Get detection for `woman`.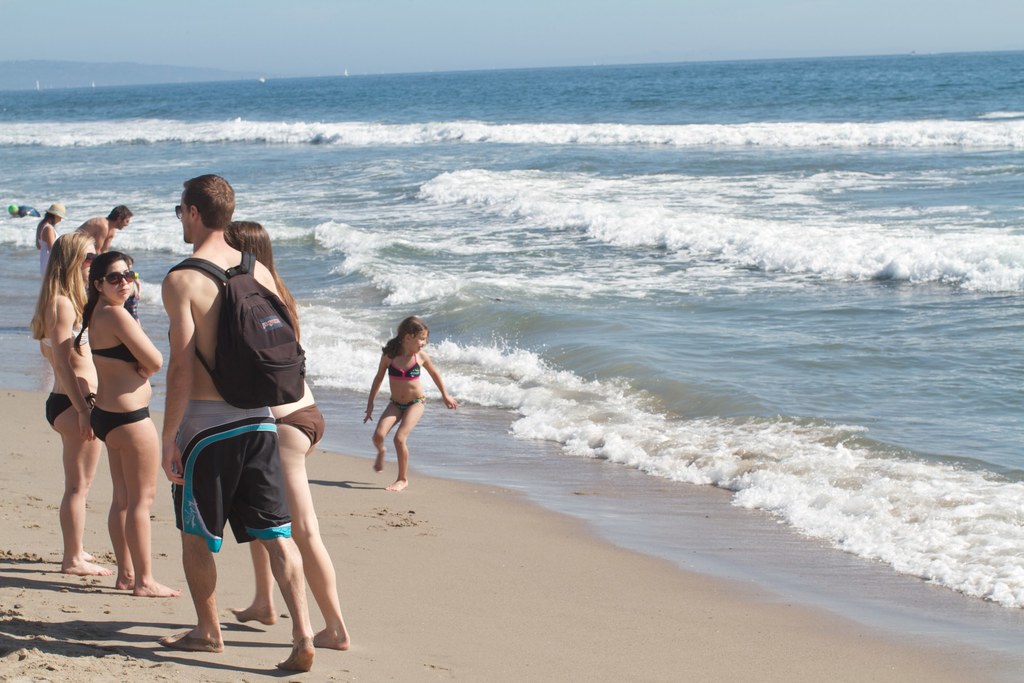
Detection: 72/249/180/595.
